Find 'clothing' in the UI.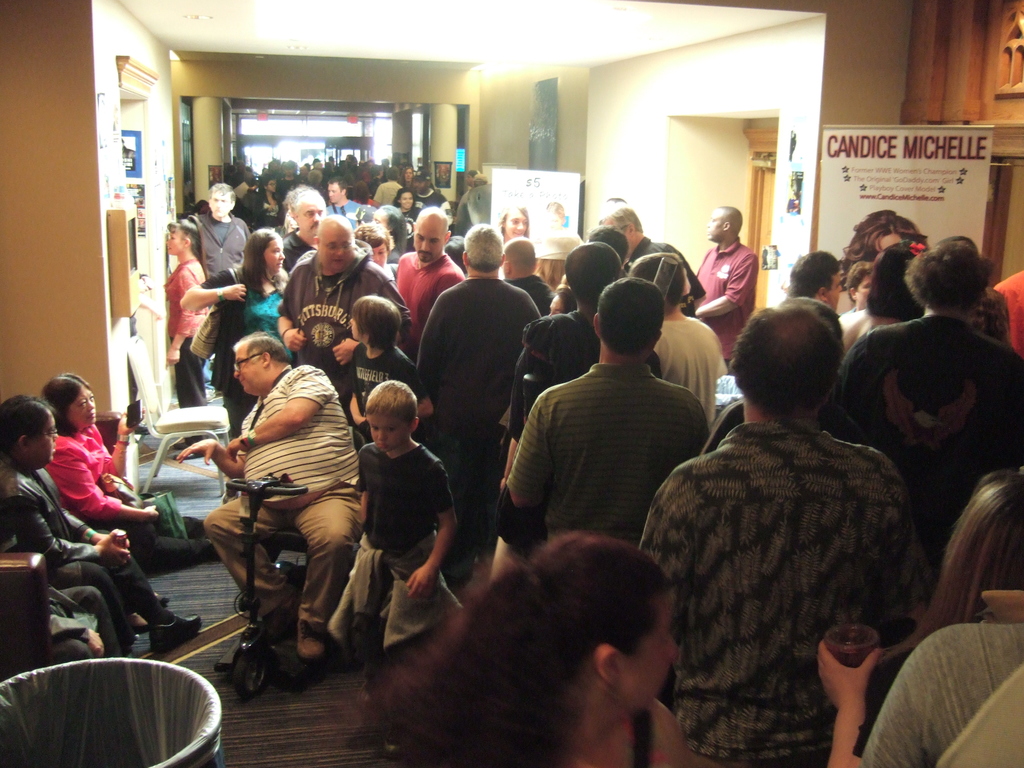
UI element at rect(692, 237, 760, 358).
